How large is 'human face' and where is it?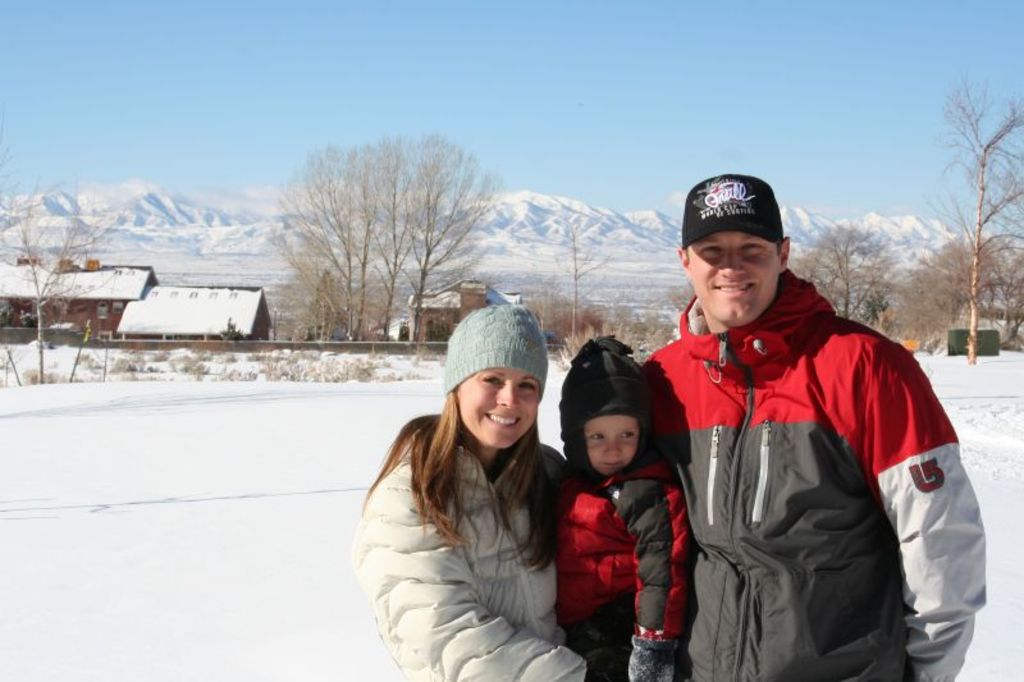
Bounding box: box(588, 417, 641, 473).
